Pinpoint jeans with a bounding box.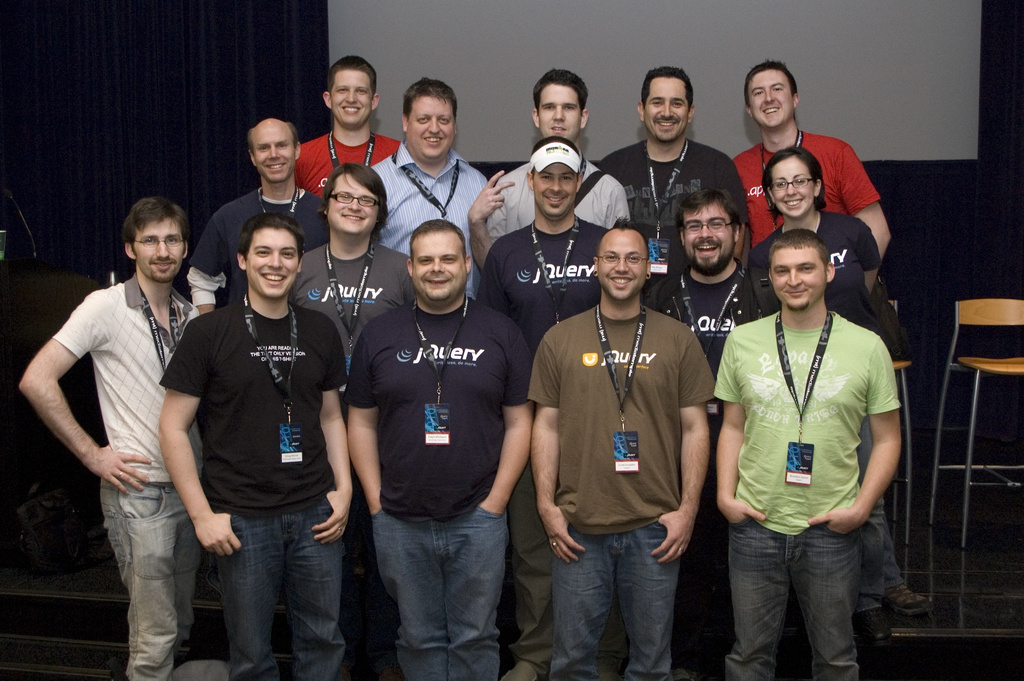
select_region(552, 518, 701, 672).
